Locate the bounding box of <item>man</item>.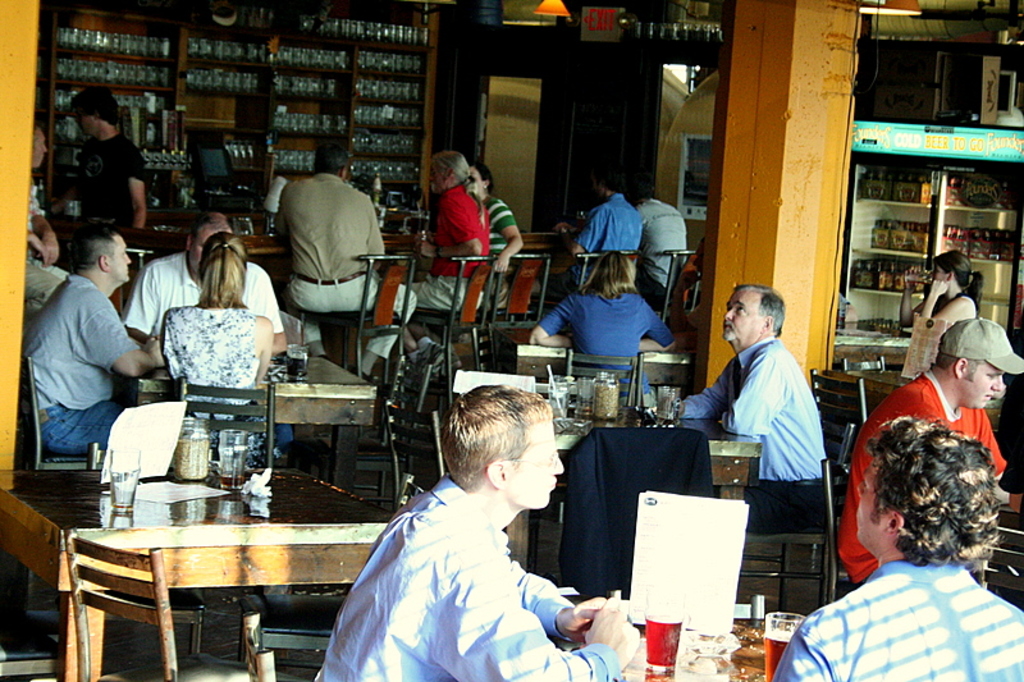
Bounding box: Rect(544, 166, 644, 299).
